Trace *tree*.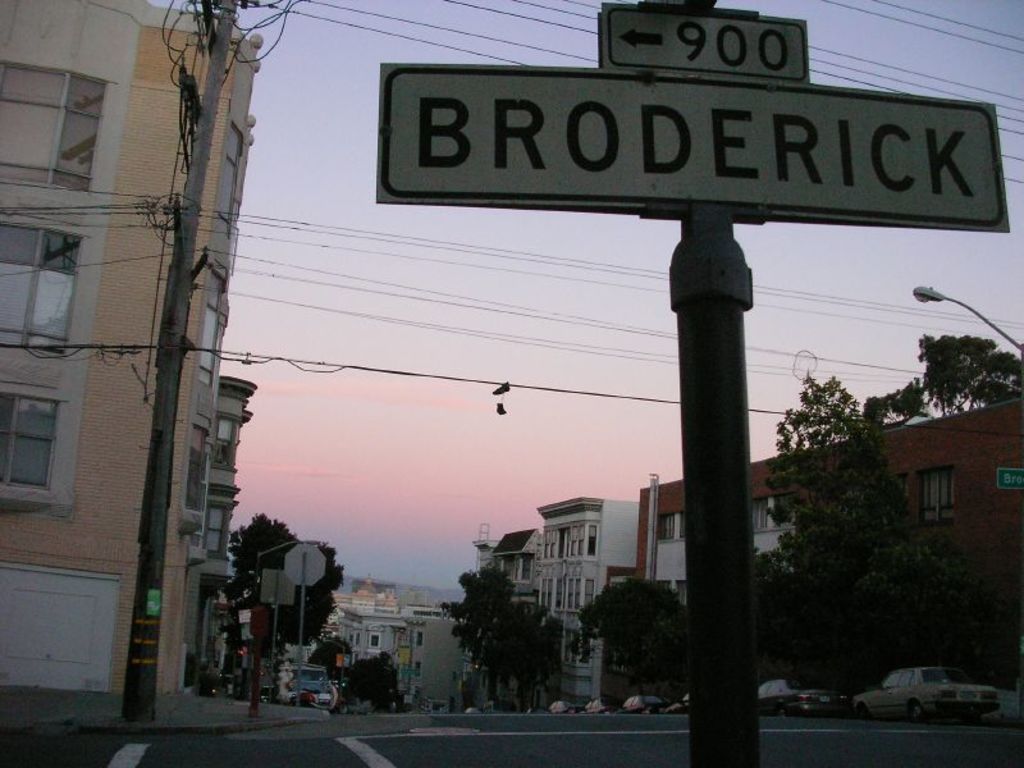
Traced to <box>577,571,684,703</box>.
